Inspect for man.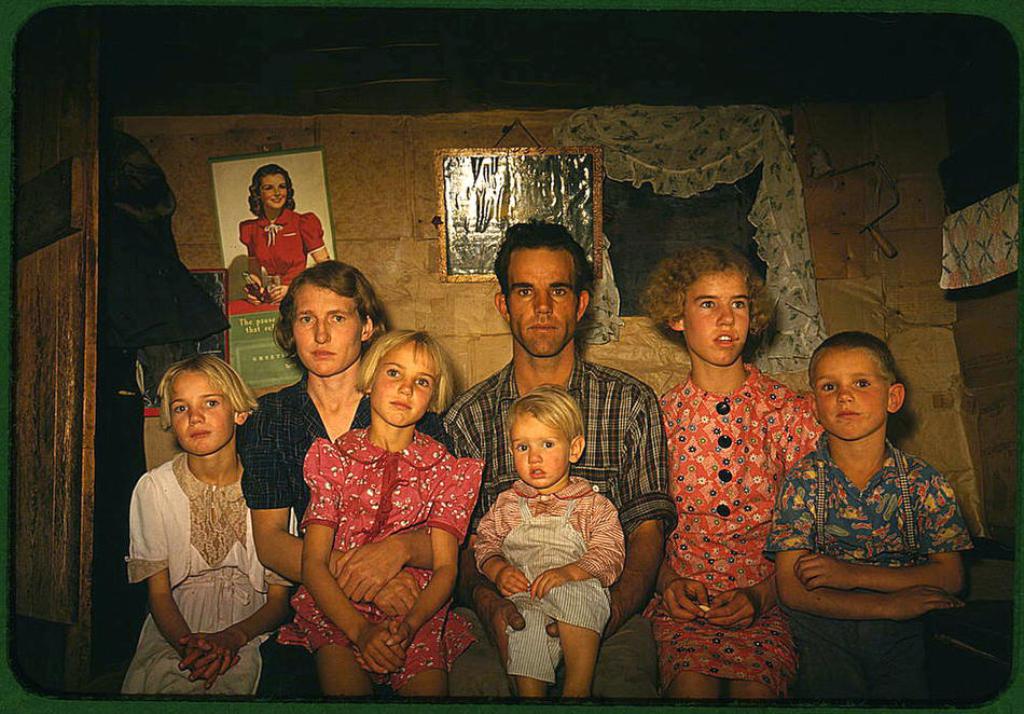
Inspection: Rect(440, 217, 681, 695).
